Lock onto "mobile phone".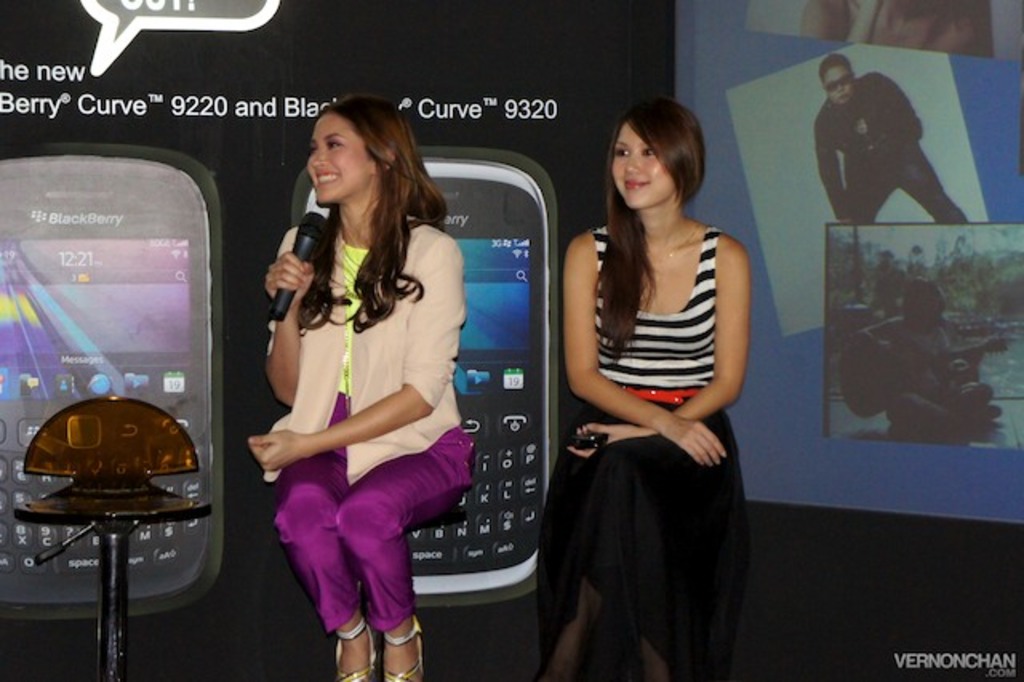
Locked: [x1=288, y1=149, x2=539, y2=607].
